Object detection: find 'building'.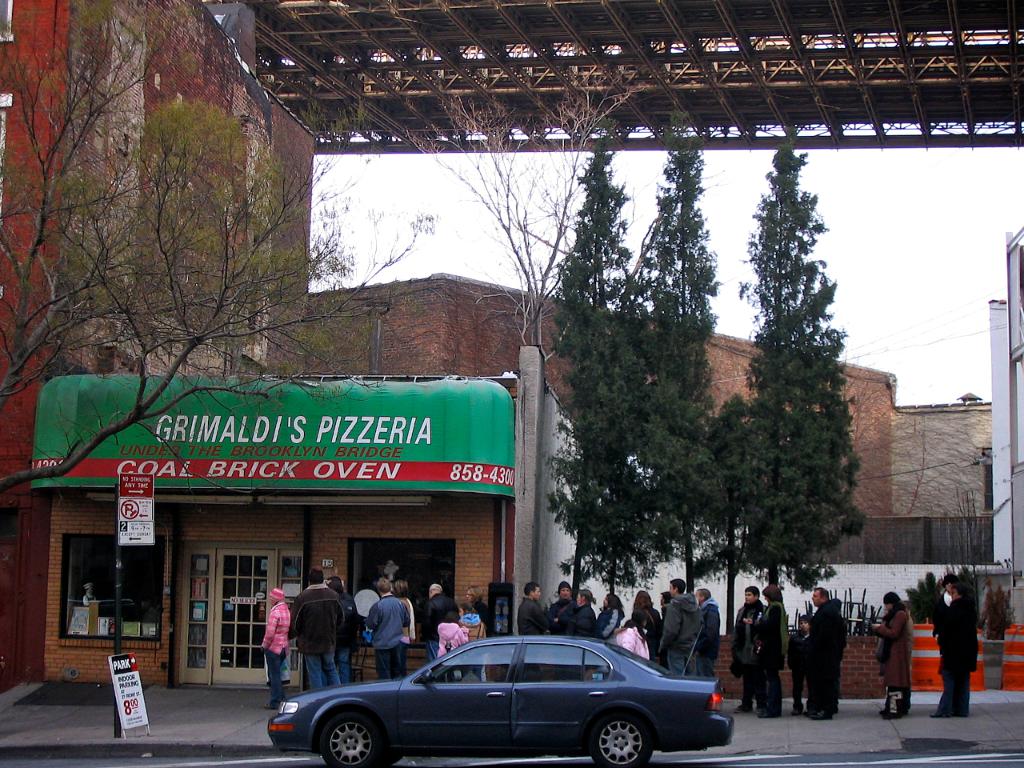
detection(0, 0, 314, 690).
